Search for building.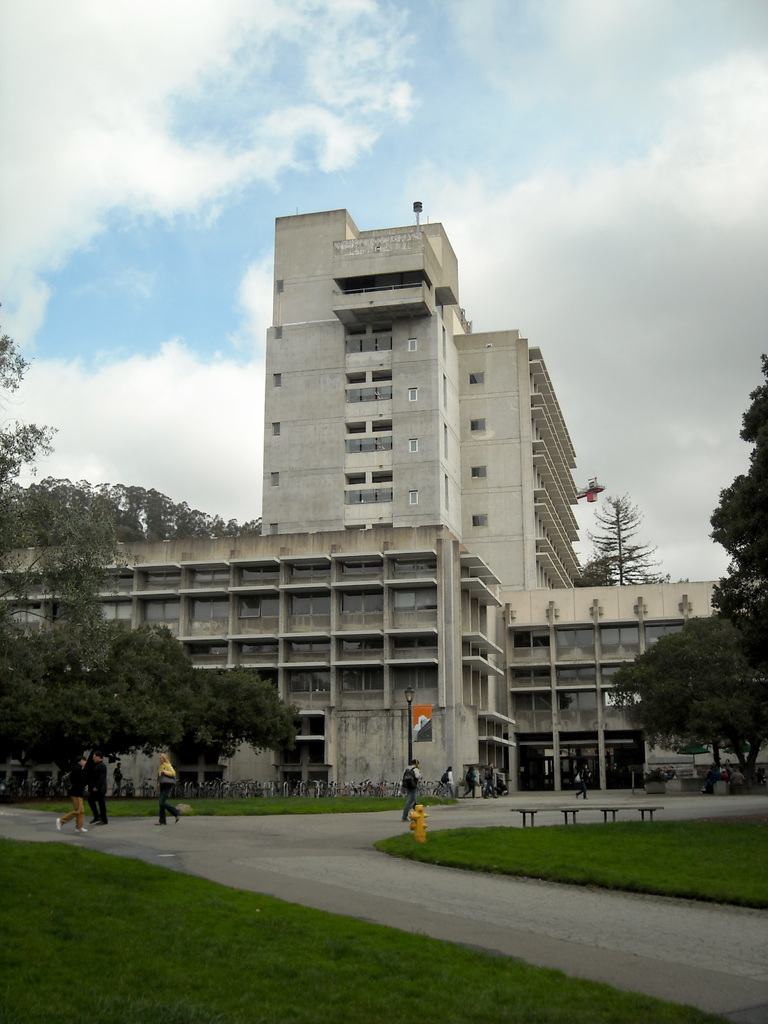
Found at region(0, 526, 767, 801).
